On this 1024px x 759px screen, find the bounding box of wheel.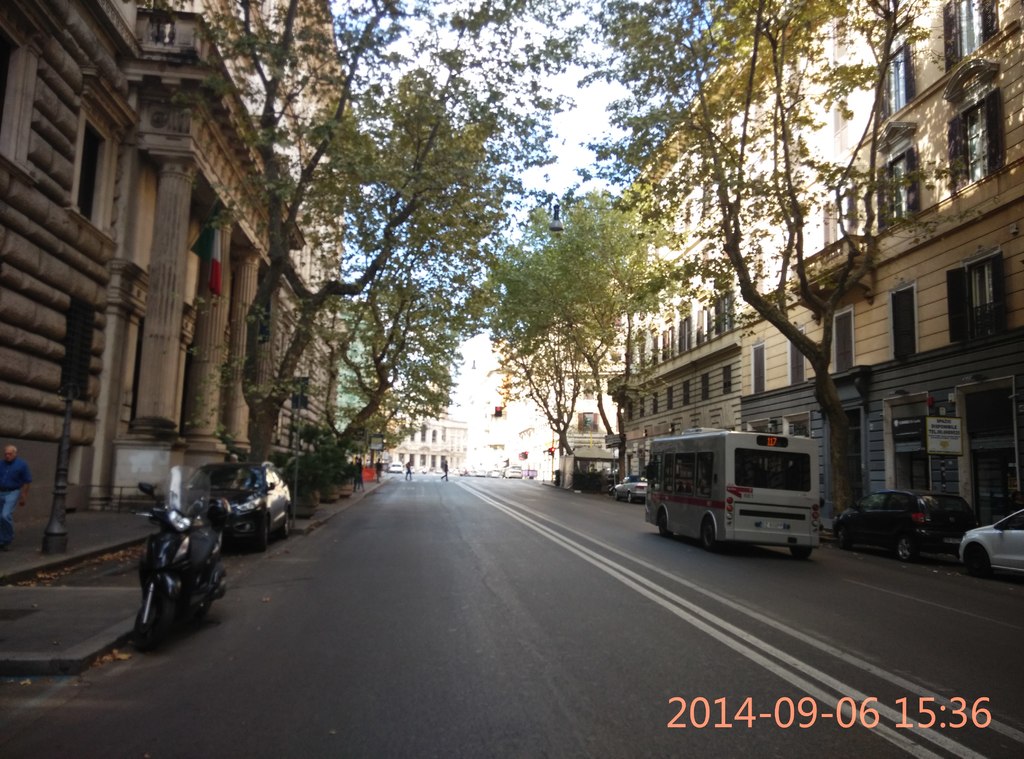
Bounding box: [184,589,210,626].
